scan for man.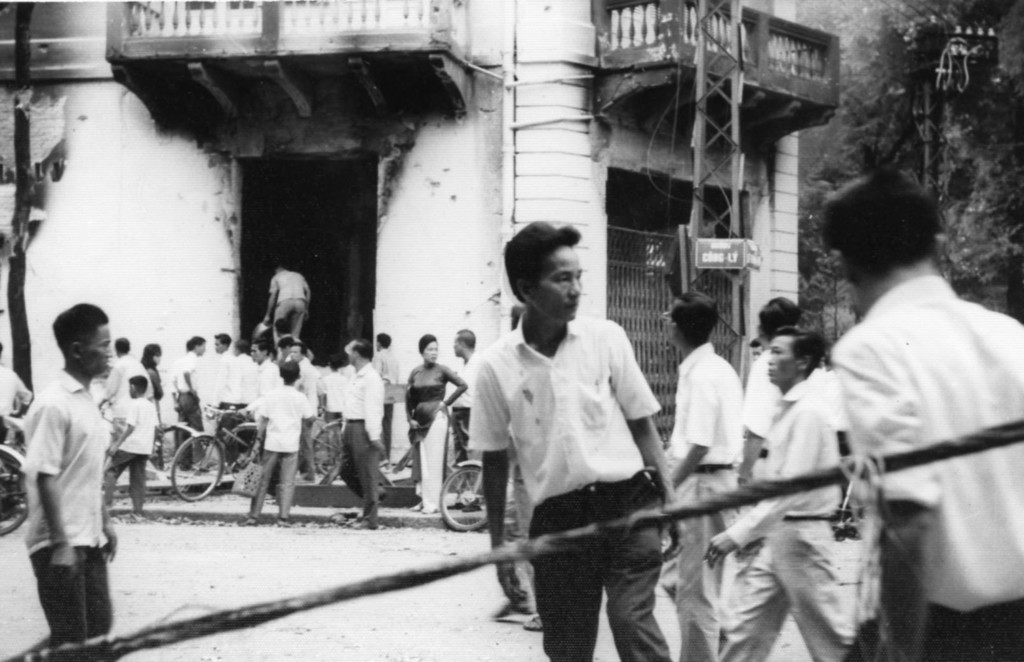
Scan result: bbox=(219, 350, 247, 444).
